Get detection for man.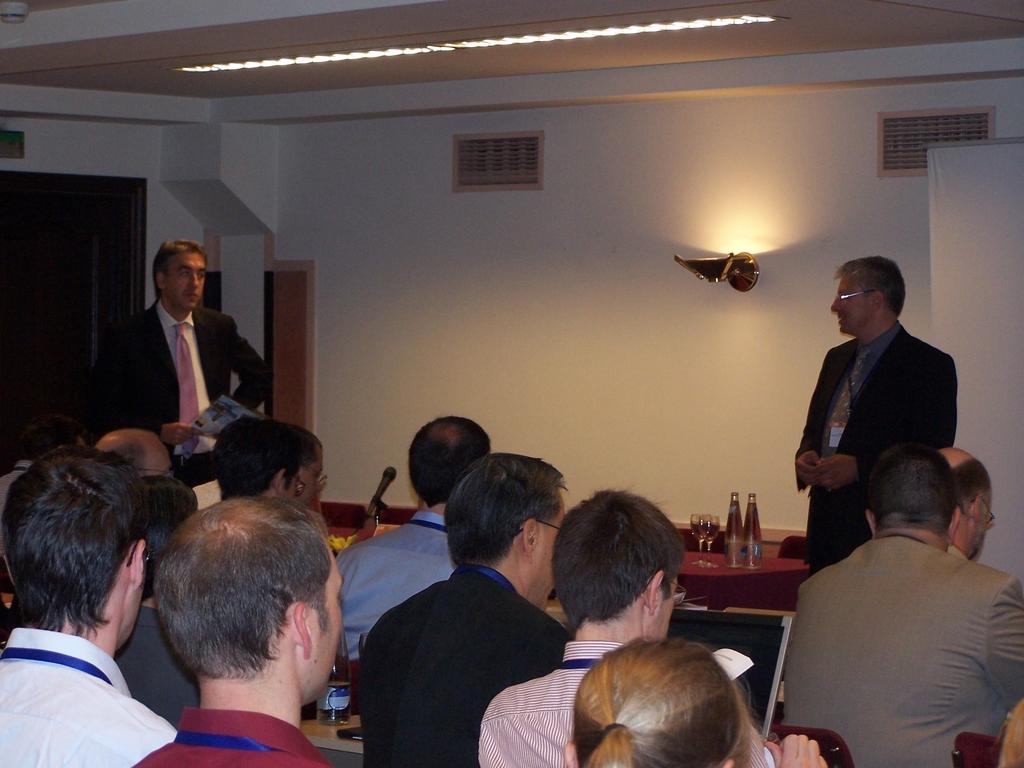
Detection: x1=792, y1=255, x2=954, y2=573.
